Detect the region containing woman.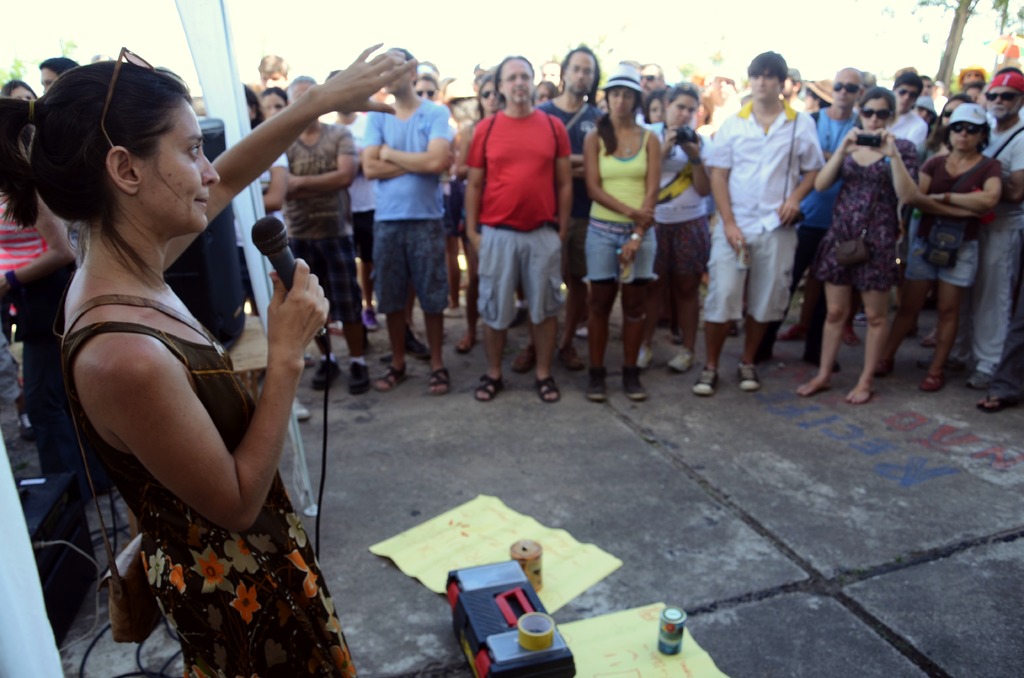
x1=450, y1=68, x2=507, y2=350.
